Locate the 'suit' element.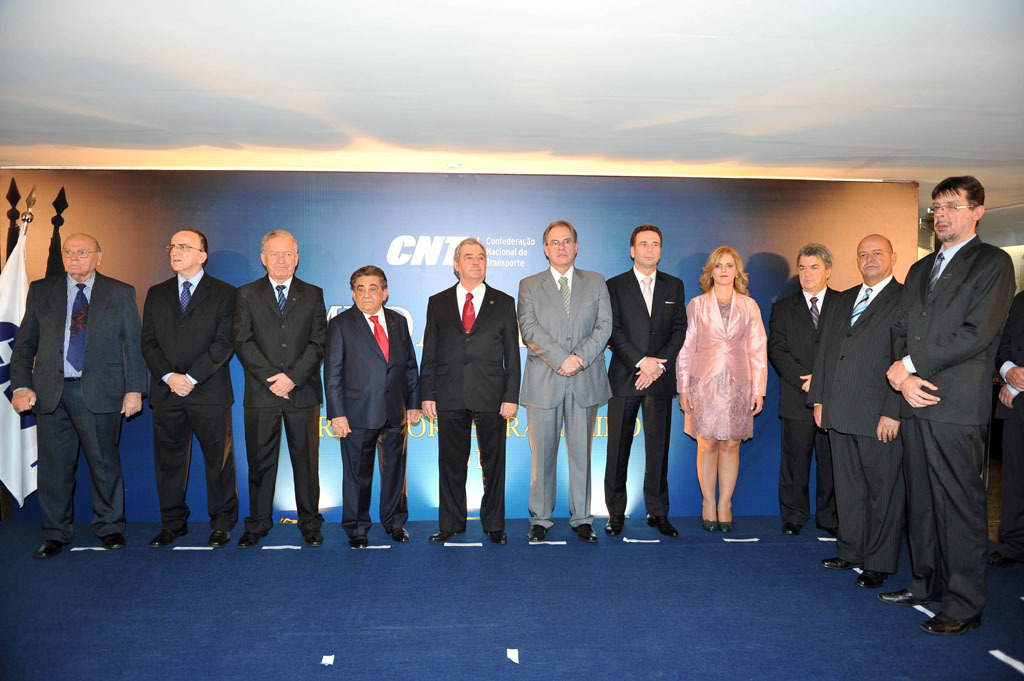
Element bbox: region(603, 269, 691, 515).
